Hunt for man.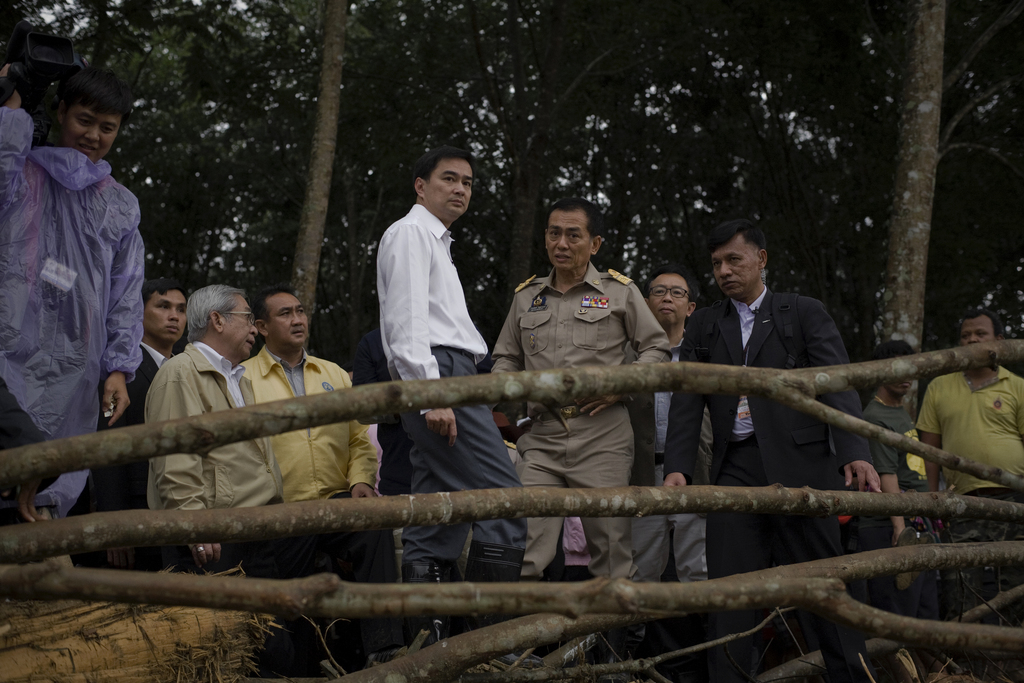
Hunted down at (x1=490, y1=192, x2=676, y2=628).
